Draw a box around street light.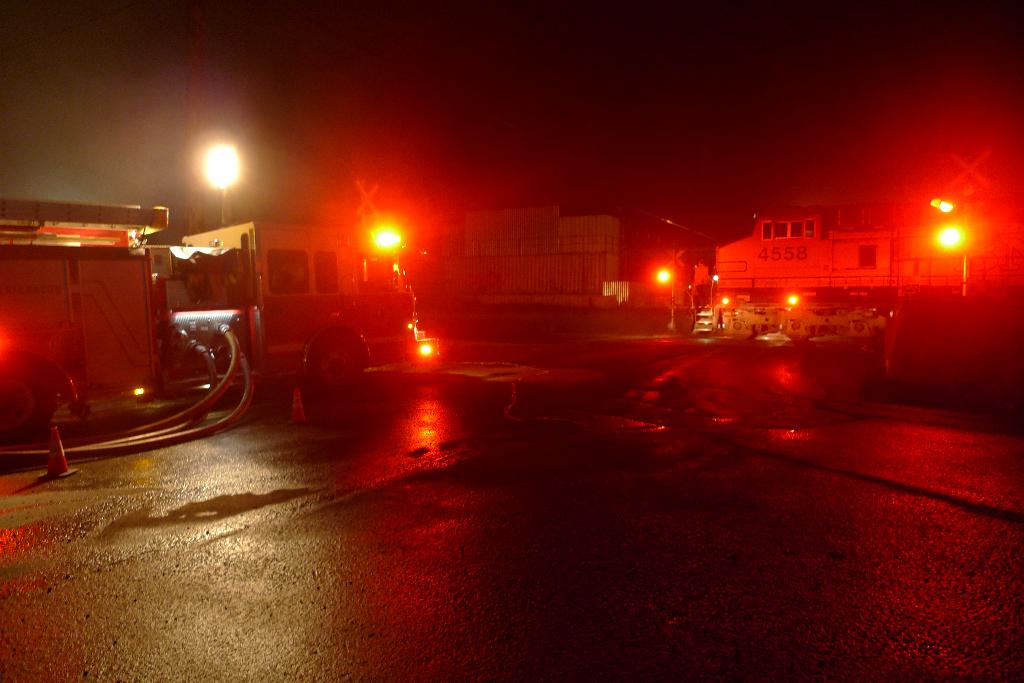
{"left": 652, "top": 252, "right": 681, "bottom": 328}.
